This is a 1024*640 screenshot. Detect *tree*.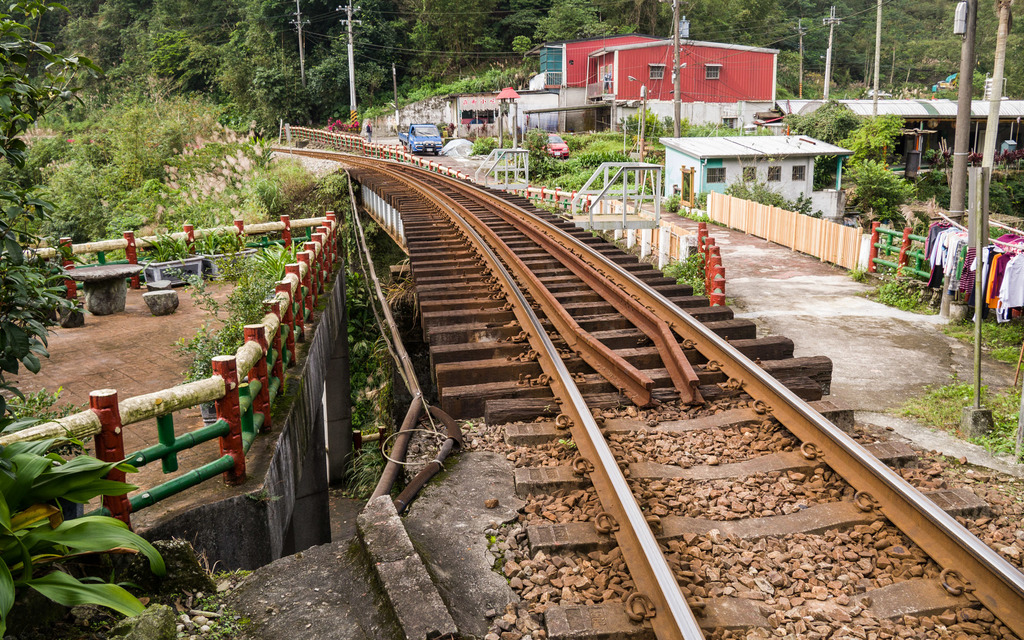
l=236, t=0, r=302, b=108.
